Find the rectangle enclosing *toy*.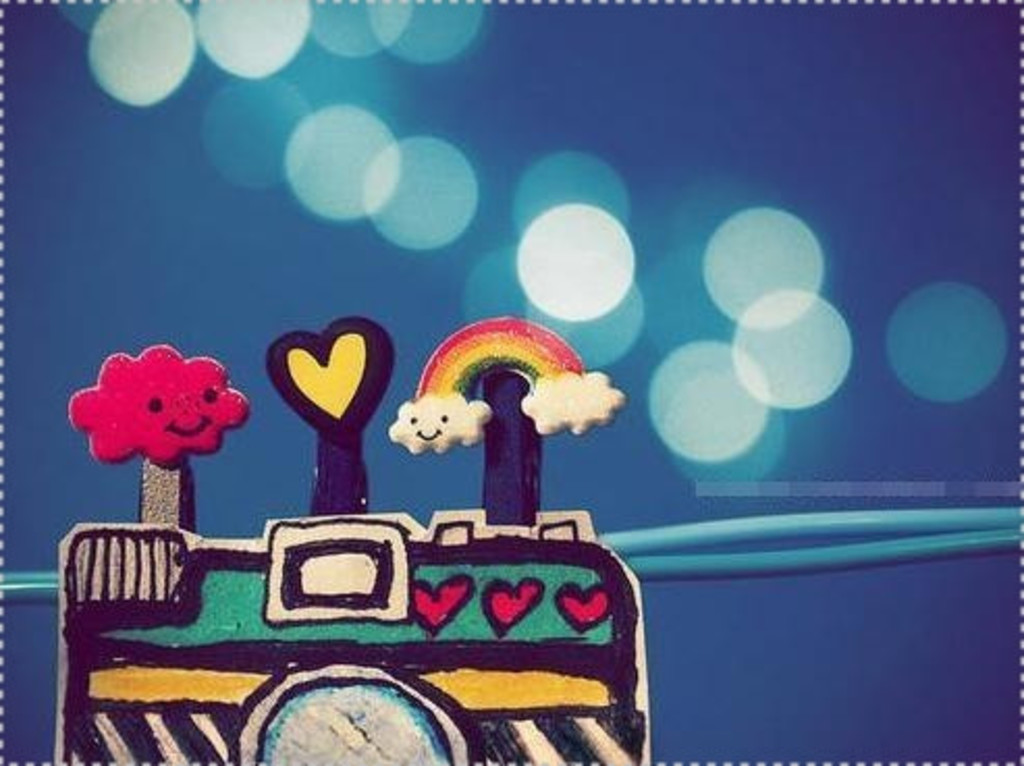
region(31, 370, 735, 747).
